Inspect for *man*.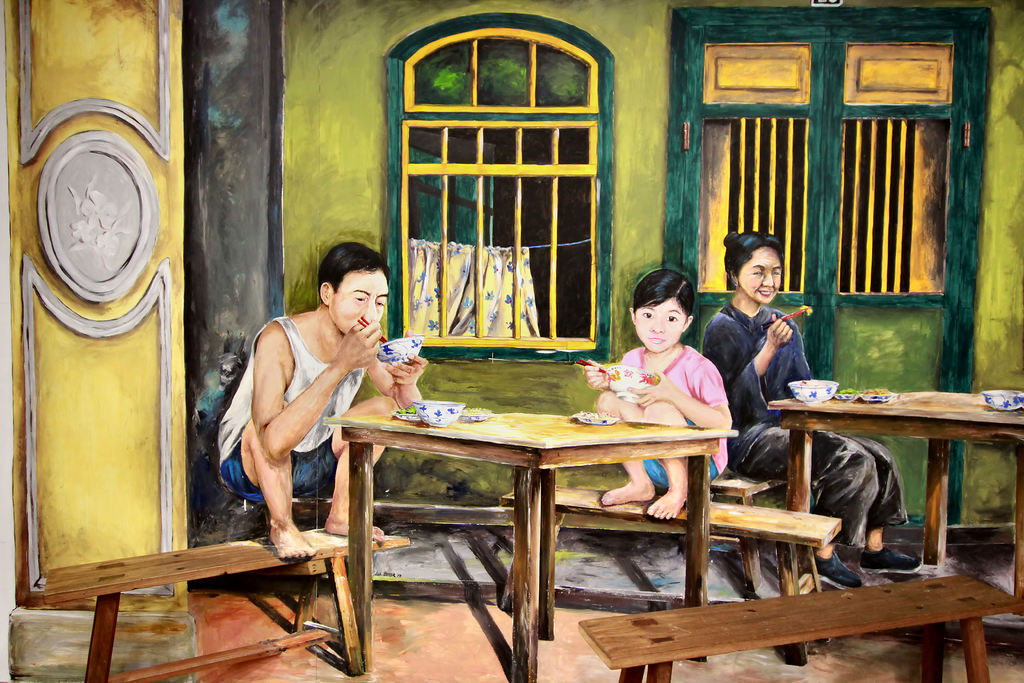
Inspection: {"left": 218, "top": 242, "right": 413, "bottom": 571}.
